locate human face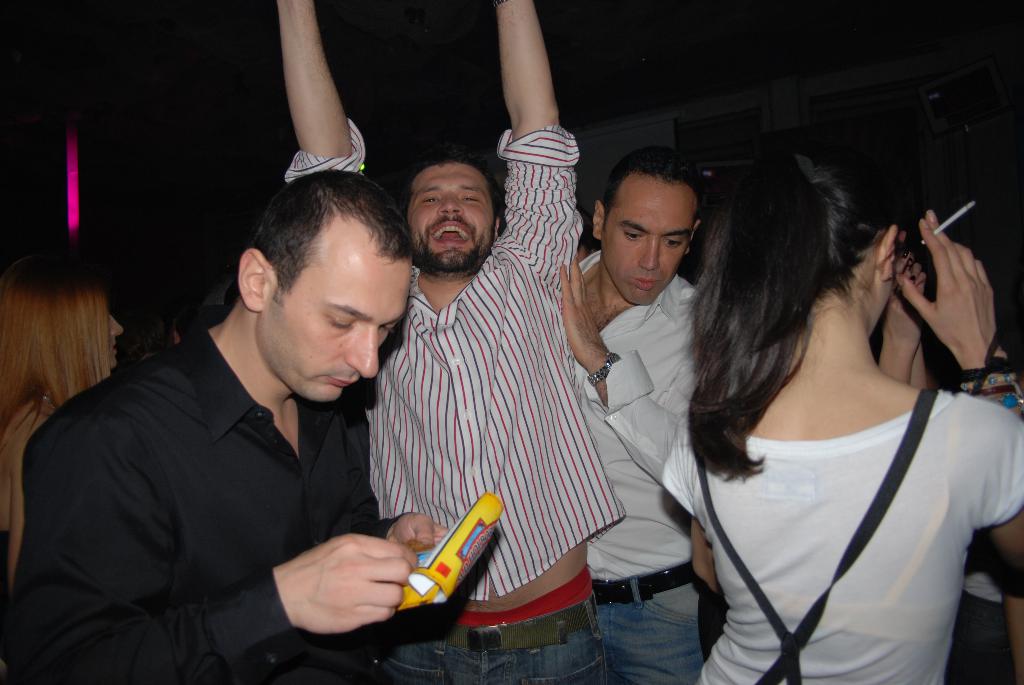
locate(408, 165, 495, 266)
